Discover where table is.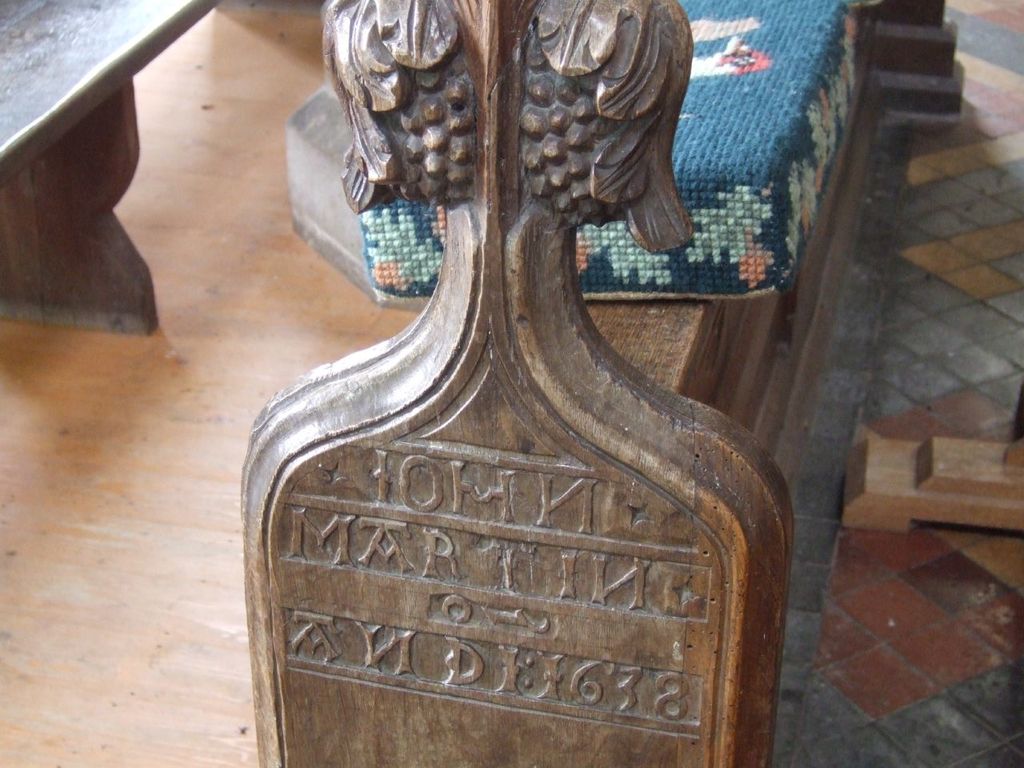
Discovered at [x1=0, y1=6, x2=274, y2=398].
